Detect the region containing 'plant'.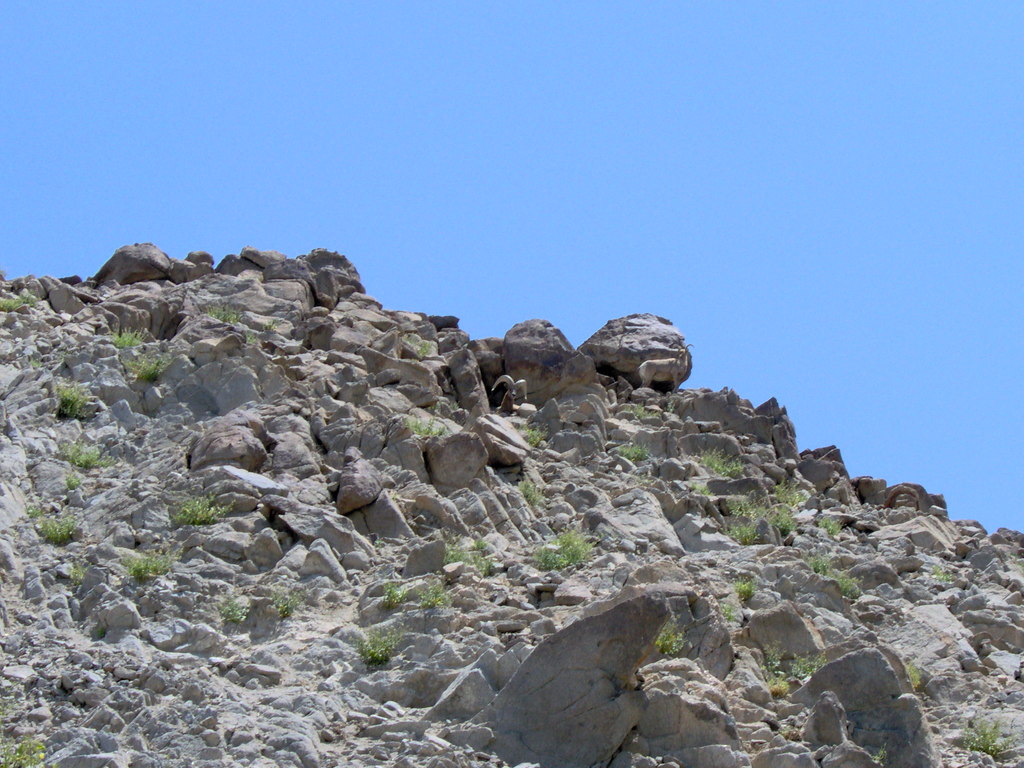
bbox(246, 329, 262, 352).
